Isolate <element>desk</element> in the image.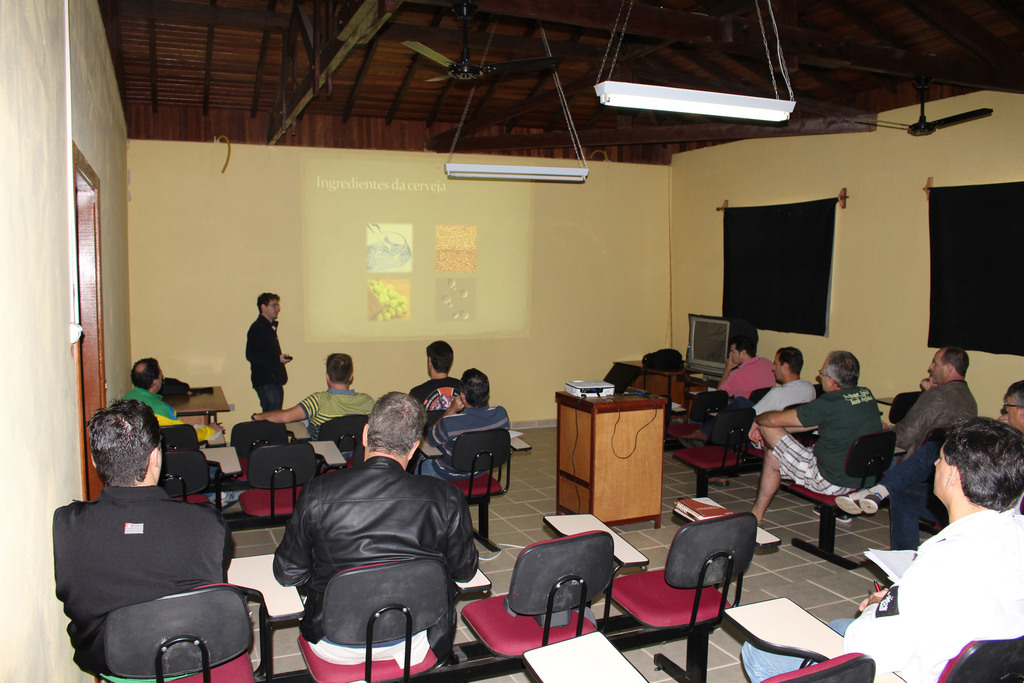
Isolated region: detection(613, 354, 725, 443).
